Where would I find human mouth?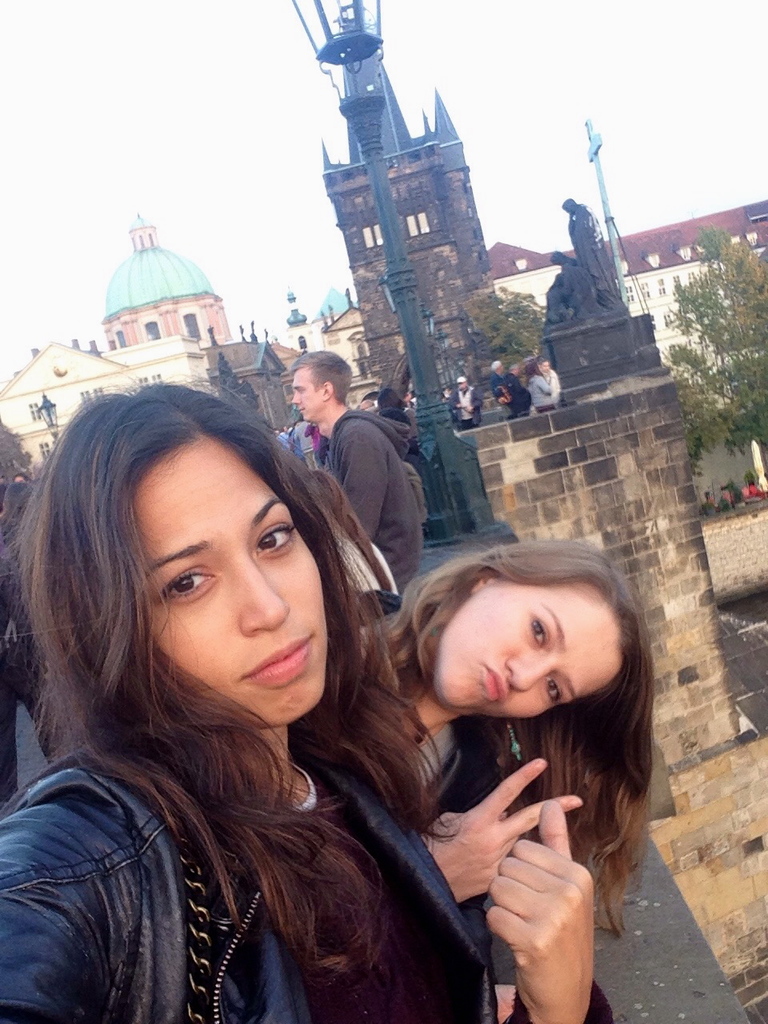
At 238, 632, 310, 686.
